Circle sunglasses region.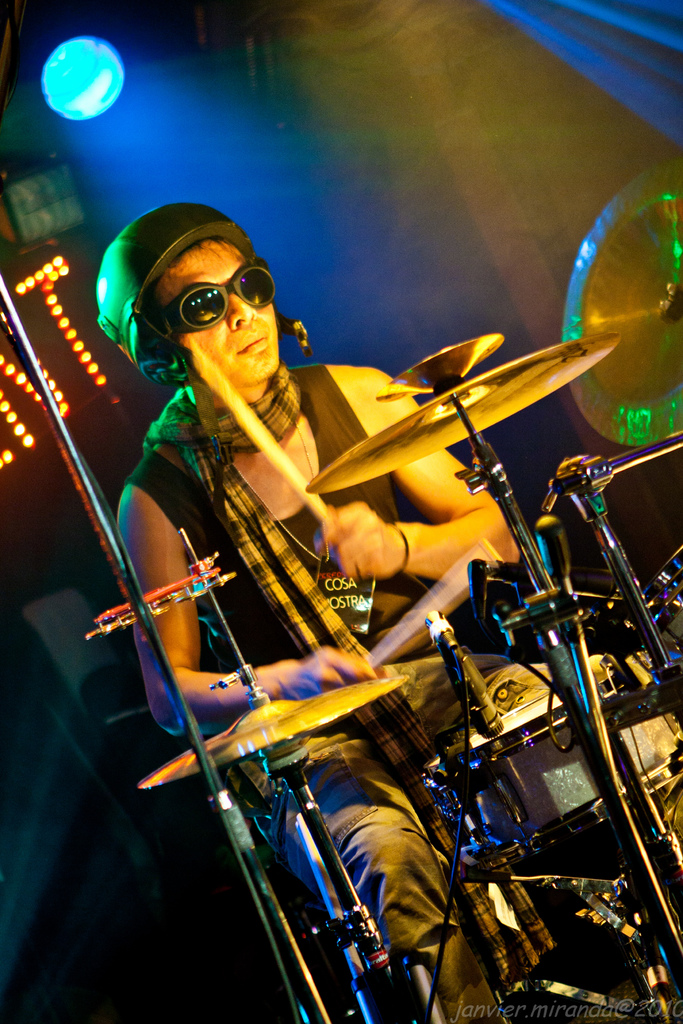
Region: 145 259 277 334.
